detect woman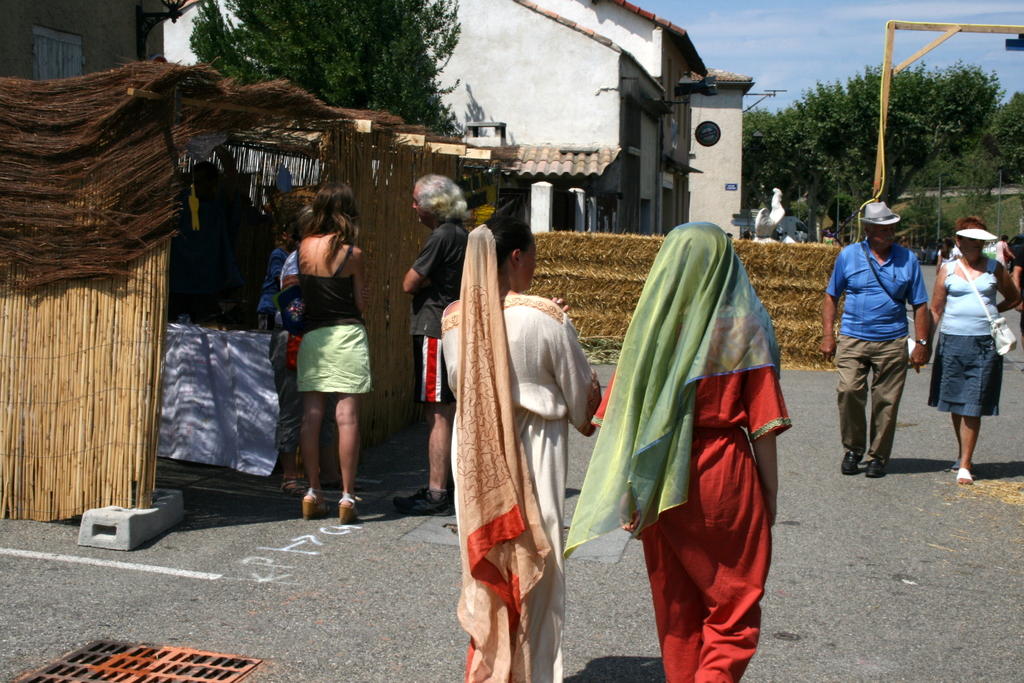
l=562, t=218, r=793, b=682
